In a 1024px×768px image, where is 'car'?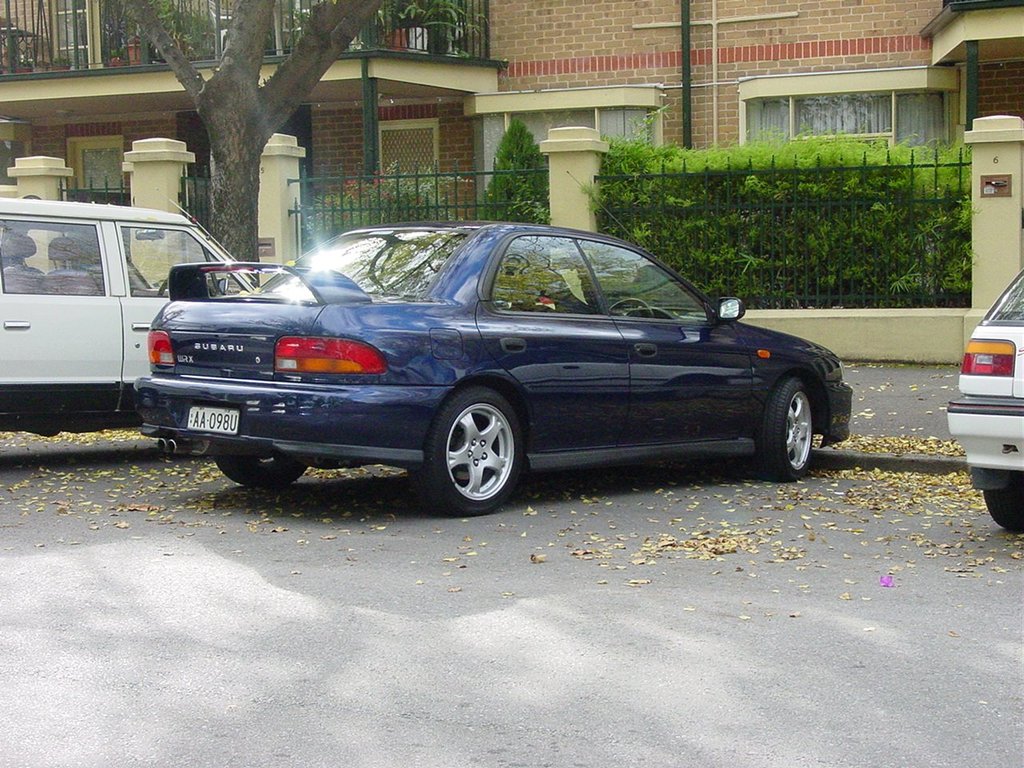
detection(134, 222, 858, 478).
